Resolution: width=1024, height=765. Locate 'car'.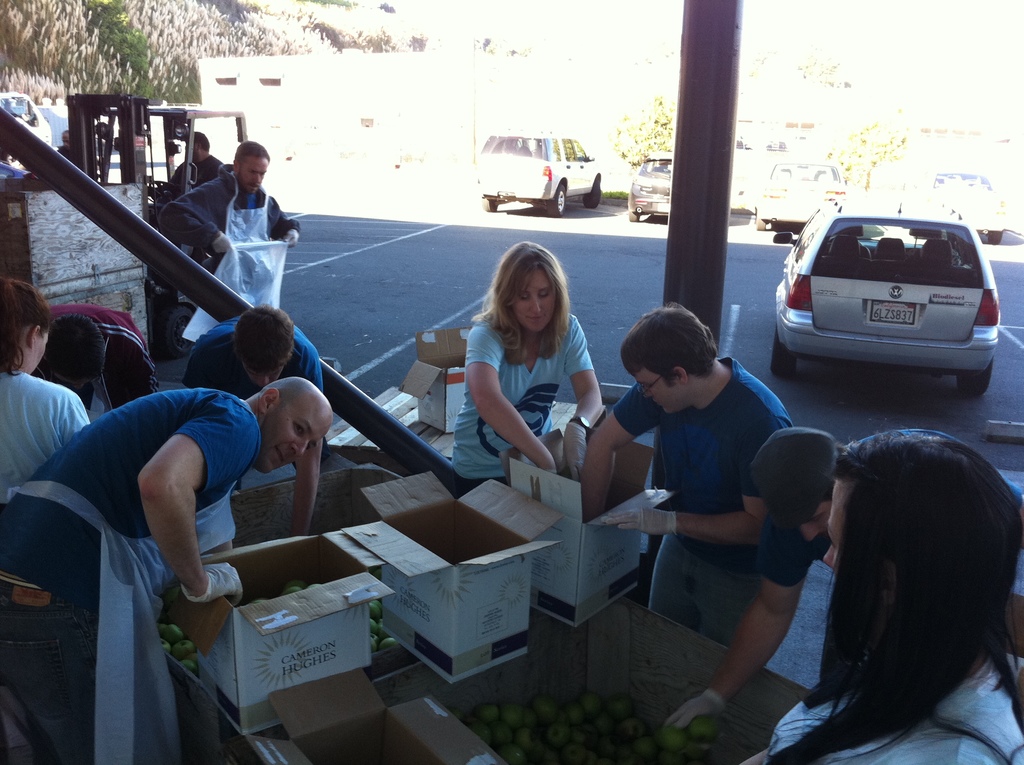
box(474, 135, 604, 215).
